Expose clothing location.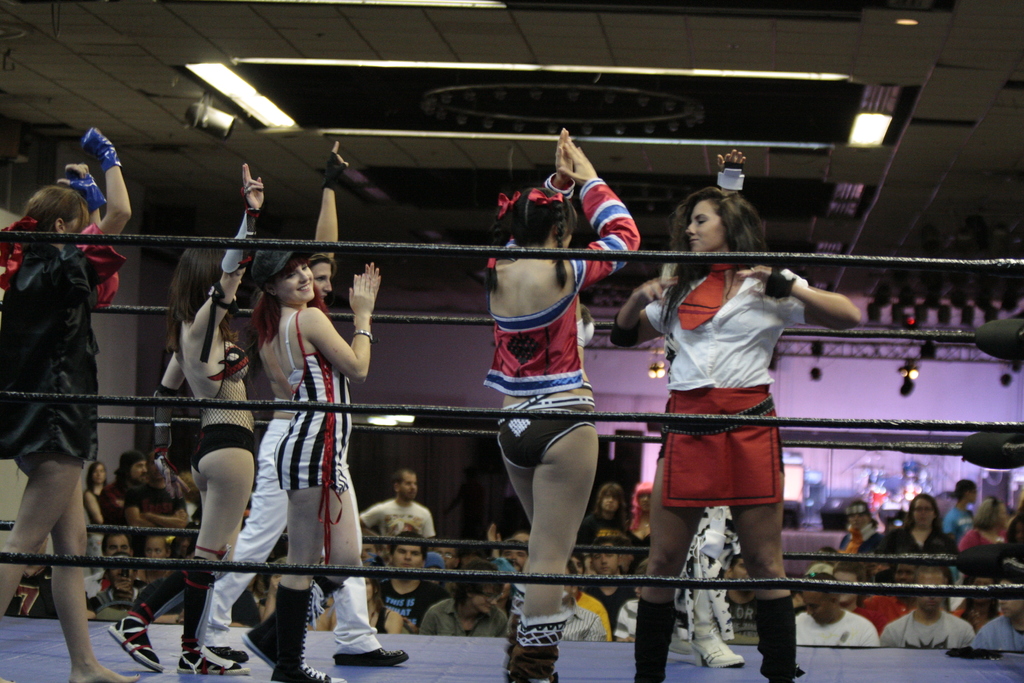
Exposed at (left=717, top=593, right=758, bottom=644).
